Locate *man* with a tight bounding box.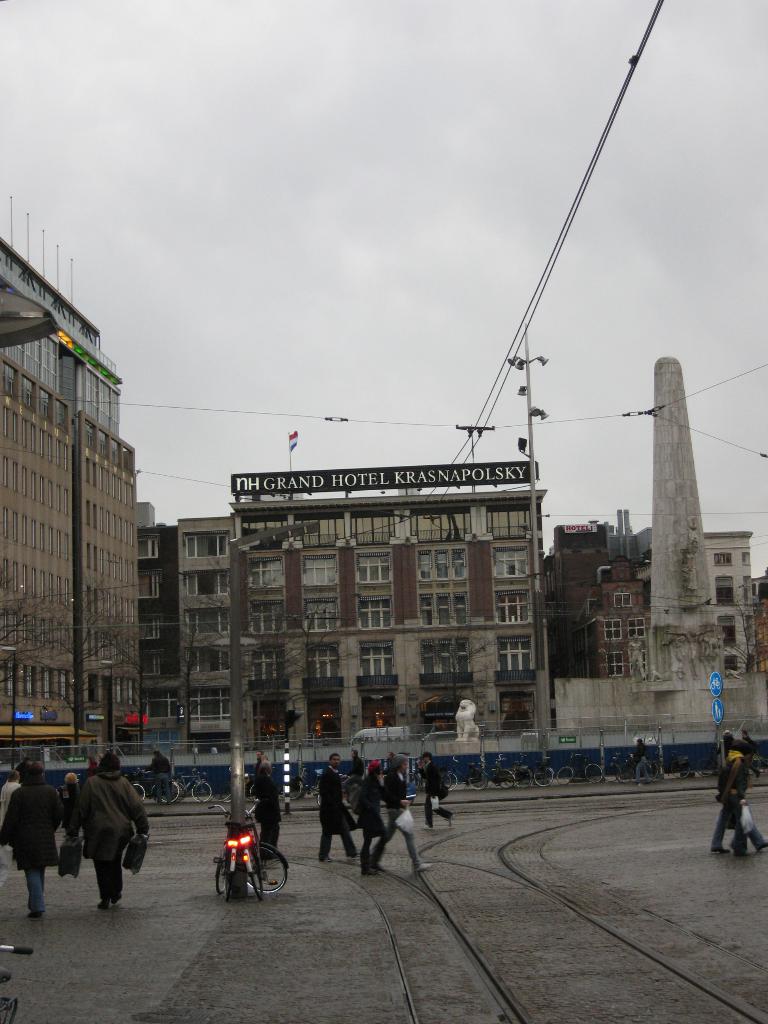
[left=3, top=760, right=62, bottom=915].
